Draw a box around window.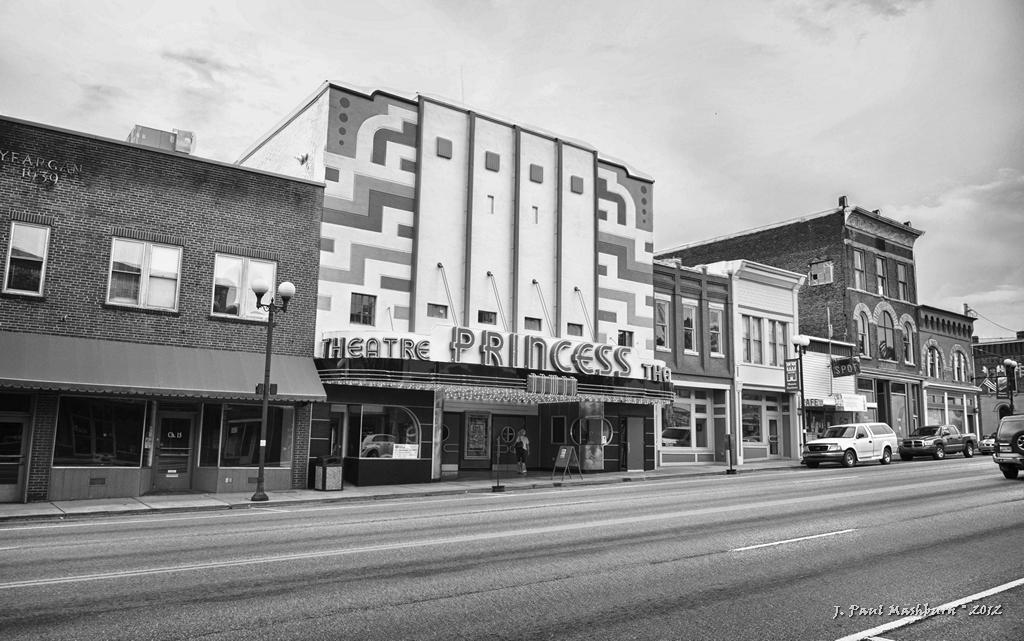
[478, 312, 499, 328].
